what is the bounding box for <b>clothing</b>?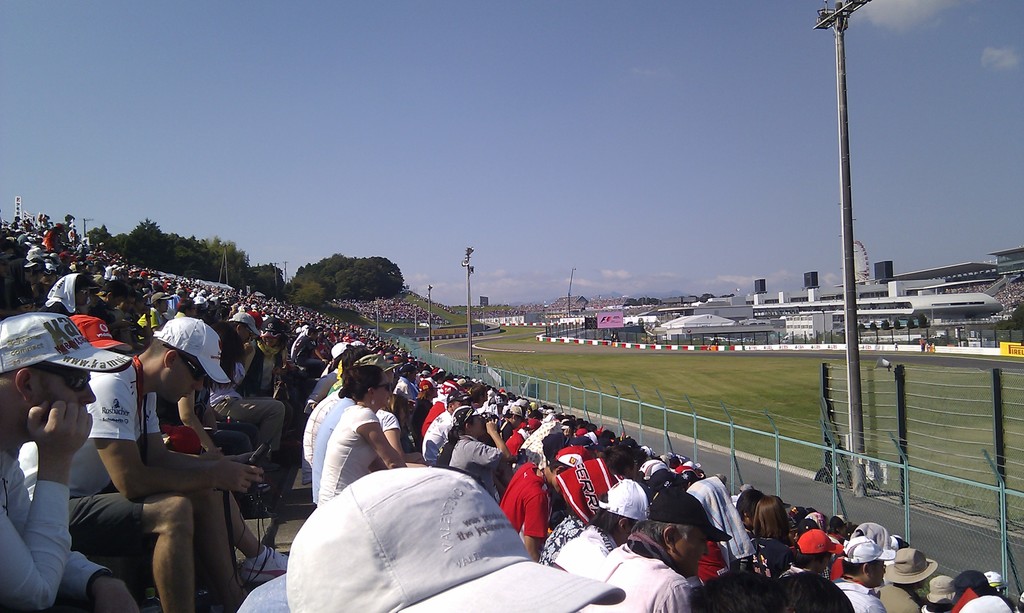
[x1=549, y1=518, x2=612, y2=576].
